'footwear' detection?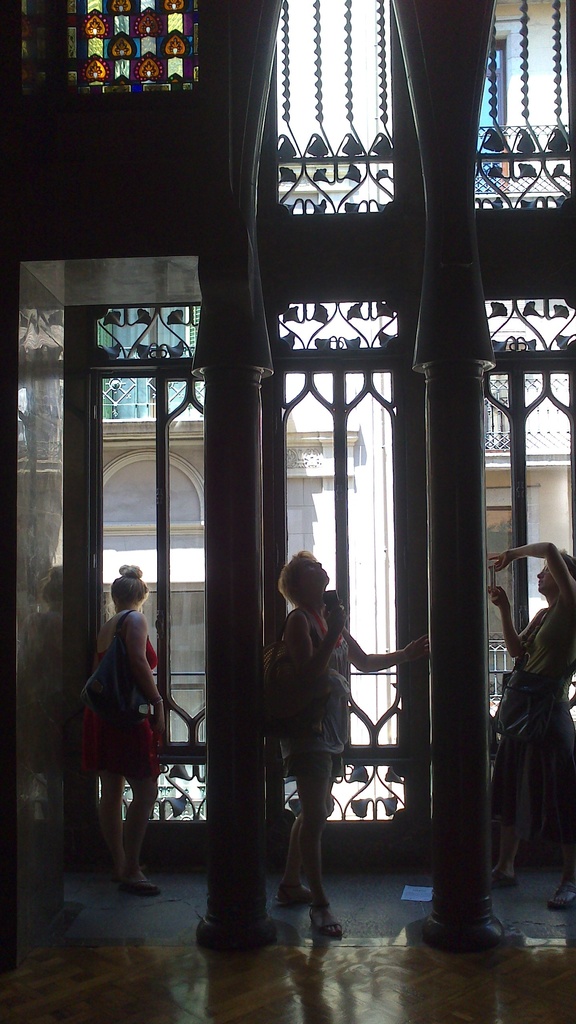
l=111, t=887, r=156, b=895
